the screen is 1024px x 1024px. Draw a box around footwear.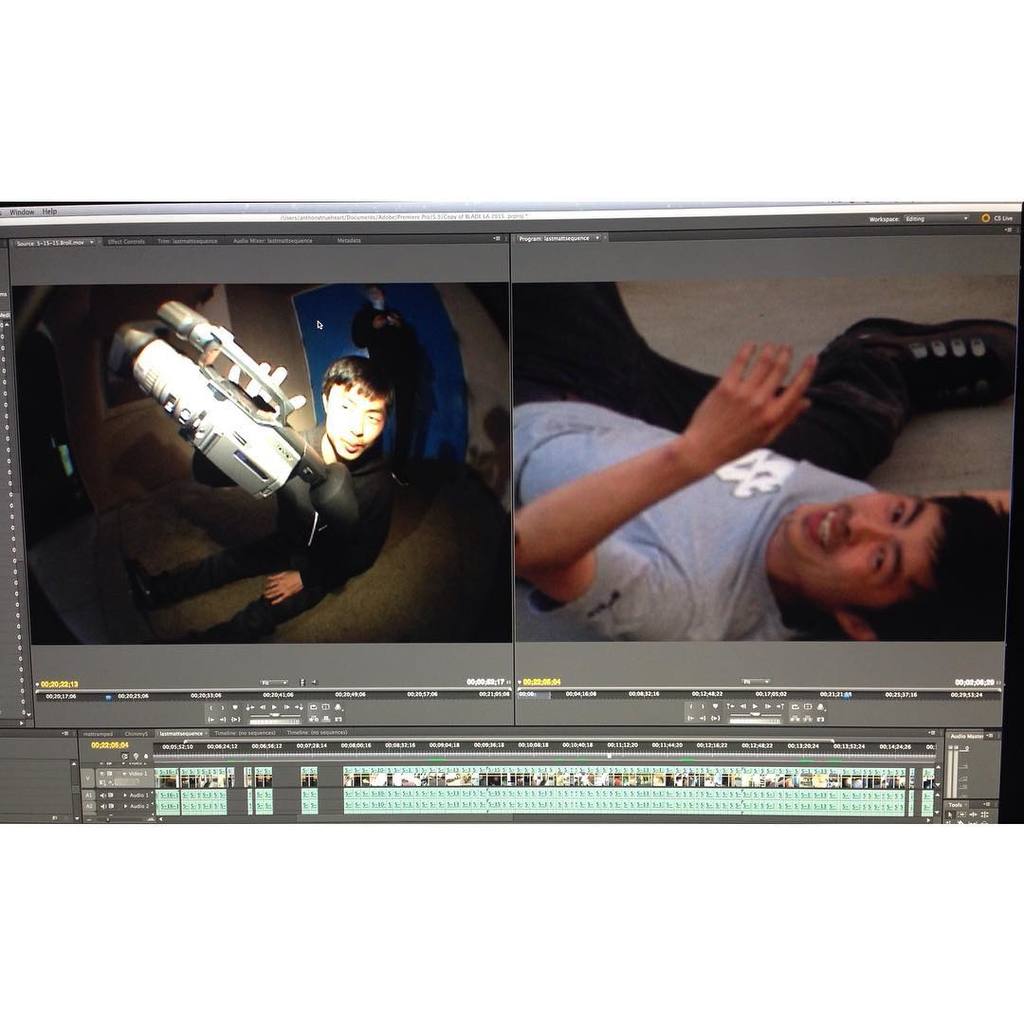
<box>832,320,1018,412</box>.
